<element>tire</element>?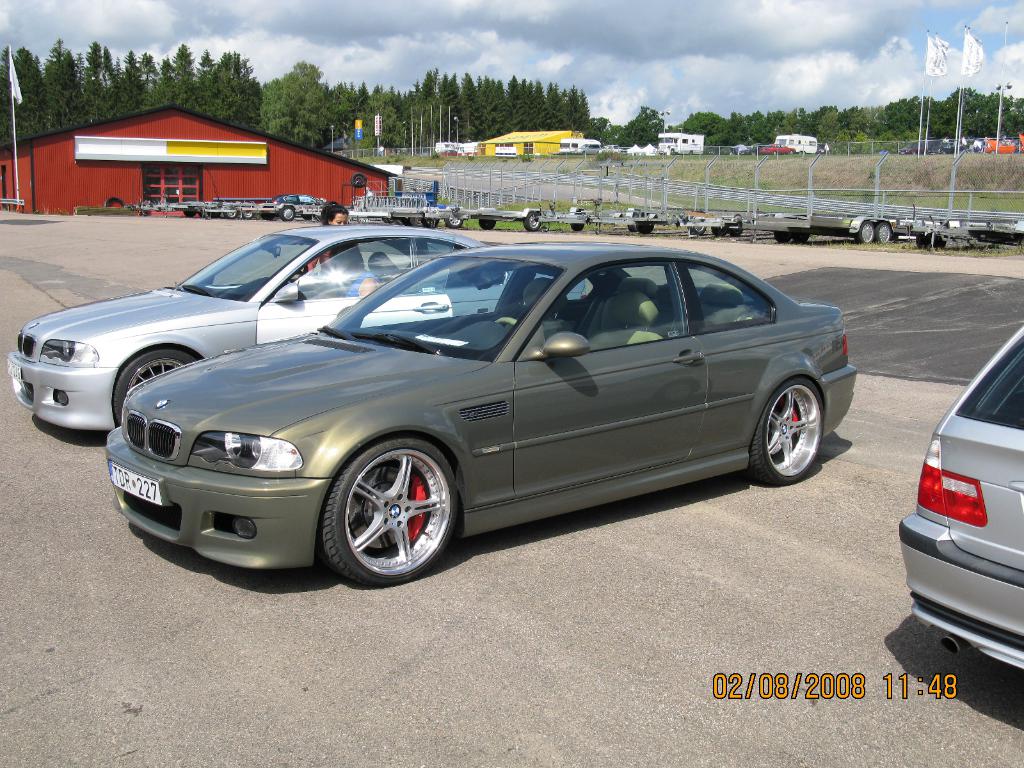
x1=688 y1=225 x2=706 y2=236
